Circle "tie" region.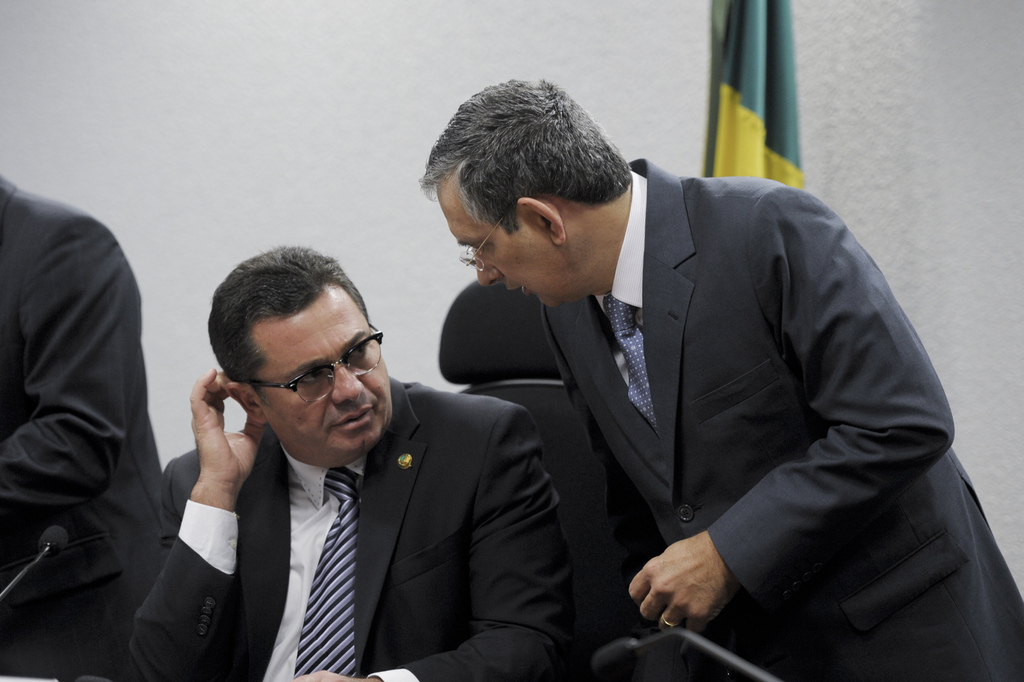
Region: {"left": 289, "top": 466, "right": 365, "bottom": 674}.
